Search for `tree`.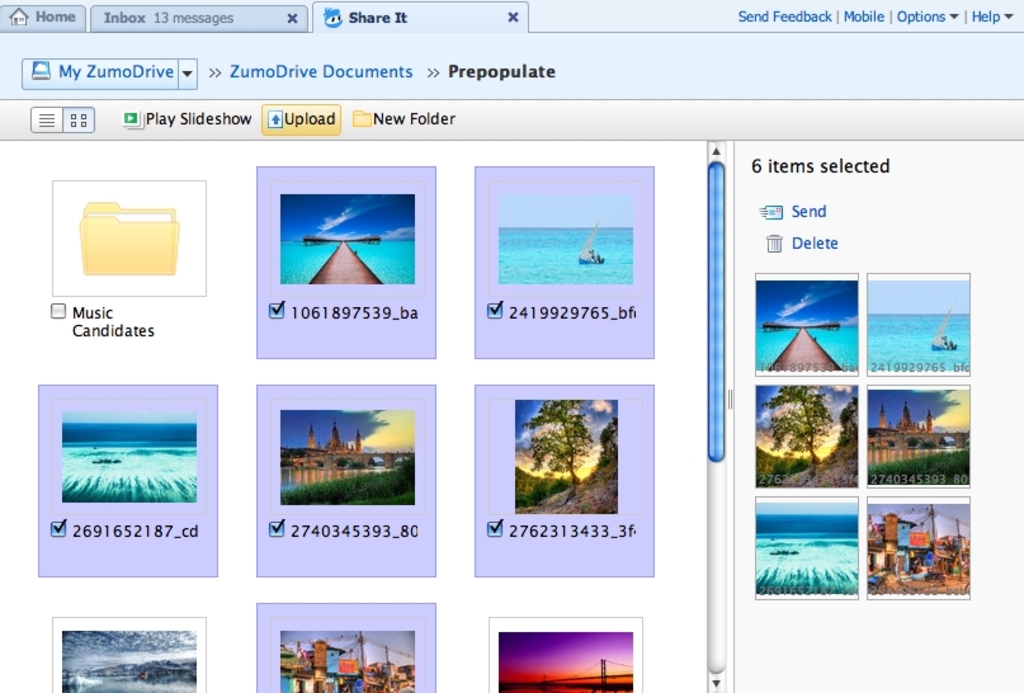
Found at 518 404 615 506.
